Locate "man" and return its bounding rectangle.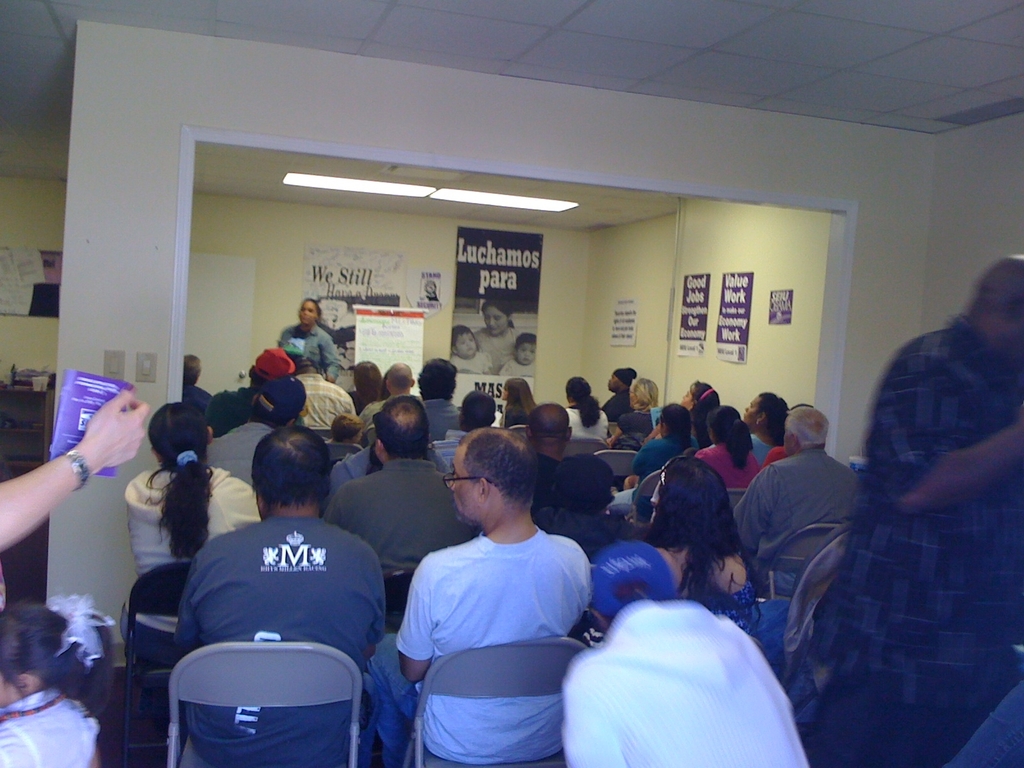
Rect(726, 404, 868, 600).
